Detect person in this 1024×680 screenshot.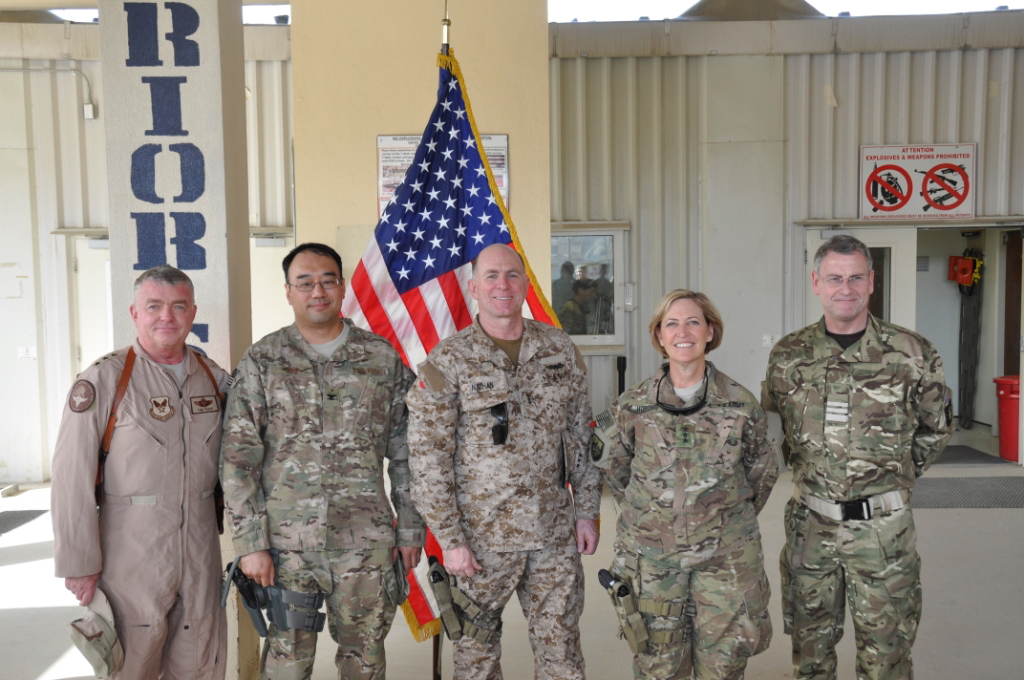
Detection: {"x1": 400, "y1": 240, "x2": 599, "y2": 679}.
